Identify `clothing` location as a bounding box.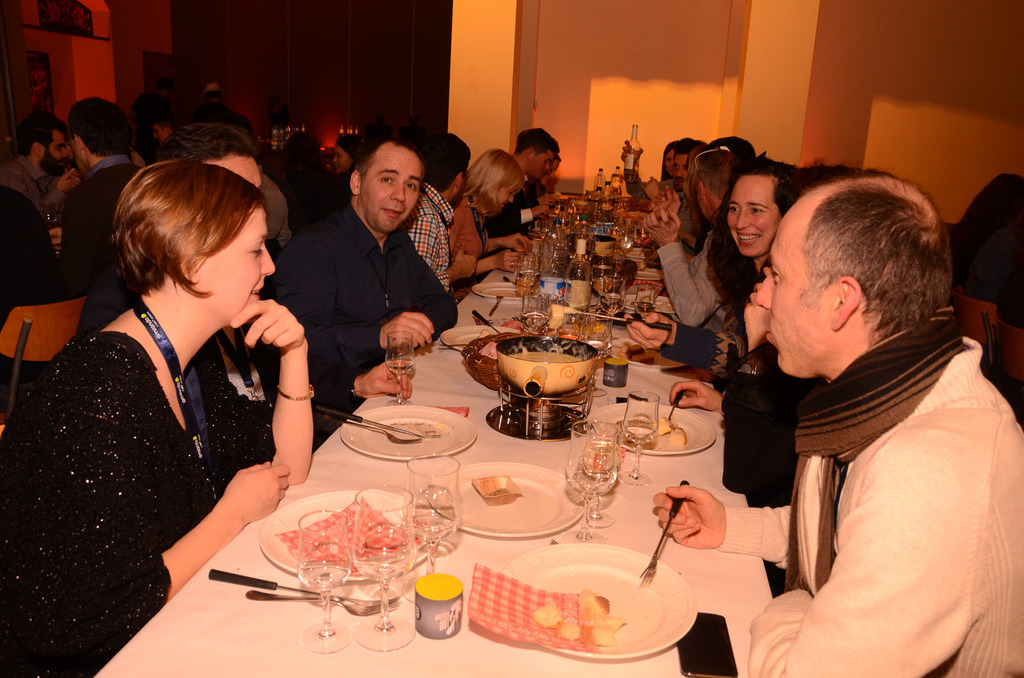
[left=453, top=192, right=486, bottom=259].
